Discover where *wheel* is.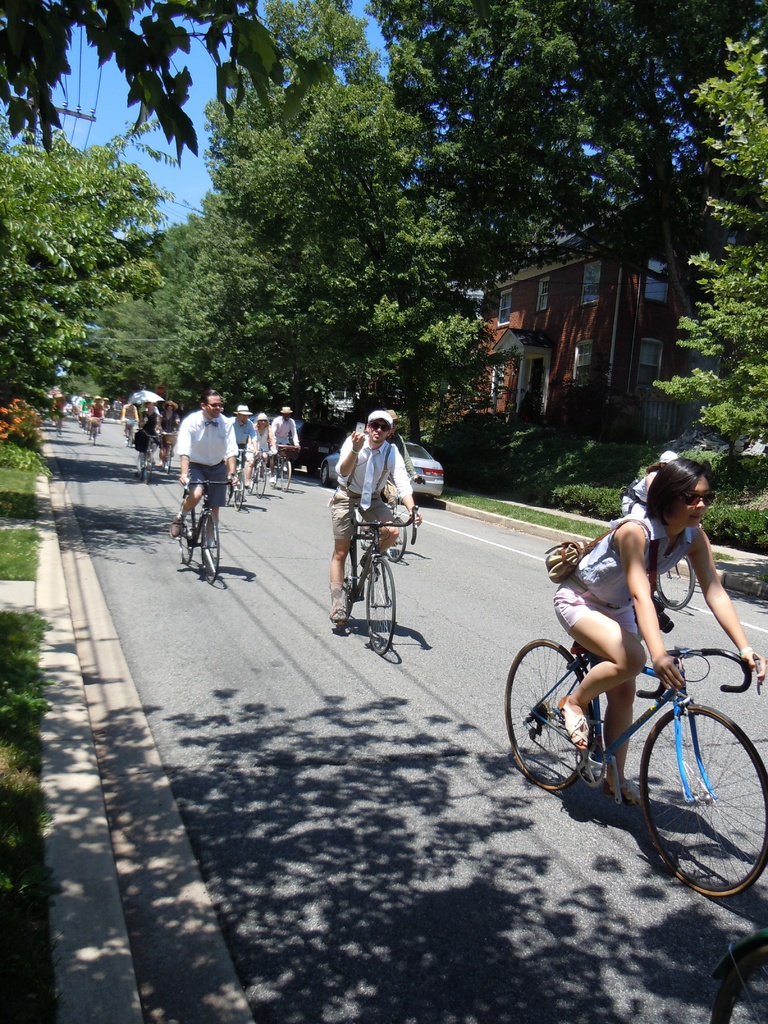
Discovered at bbox=(279, 461, 292, 490).
